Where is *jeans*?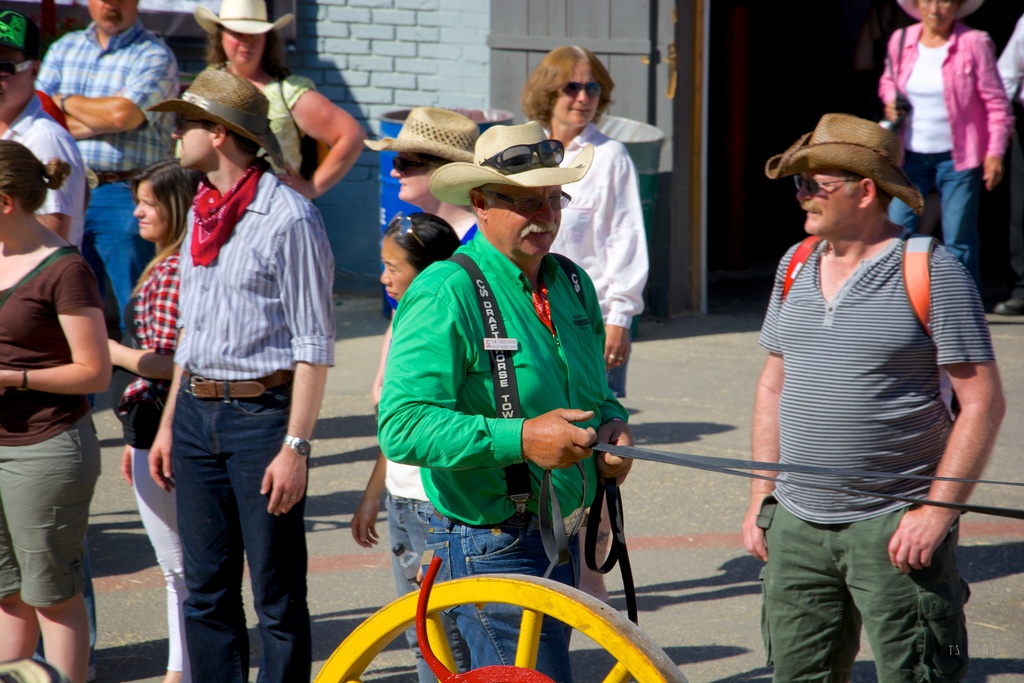
pyautogui.locateOnScreen(174, 369, 308, 682).
